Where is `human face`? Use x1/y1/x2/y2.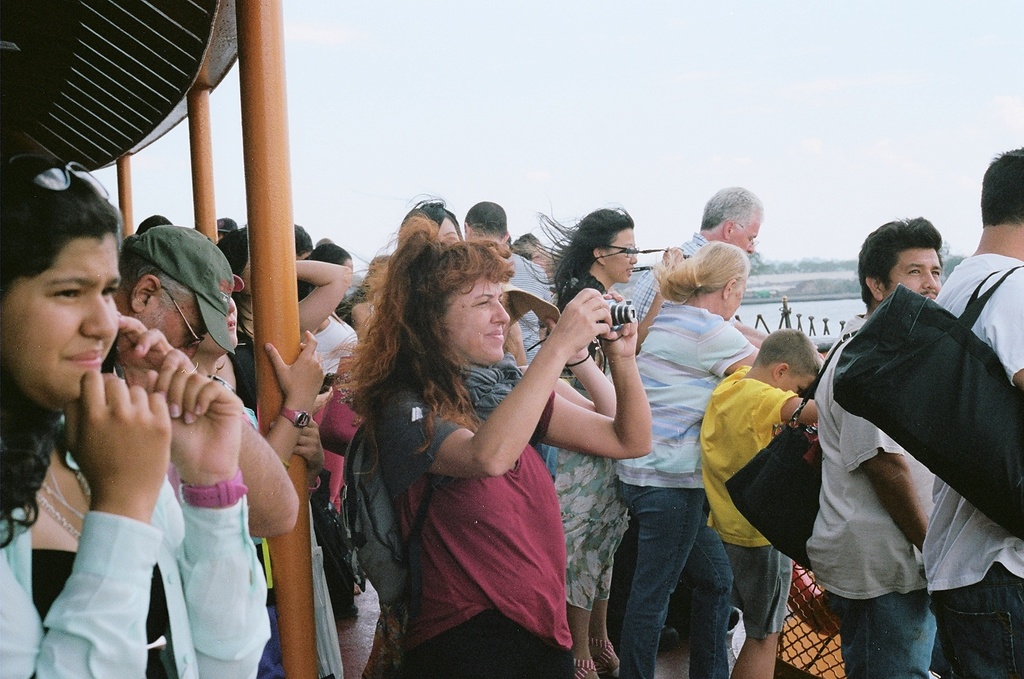
721/207/766/257.
